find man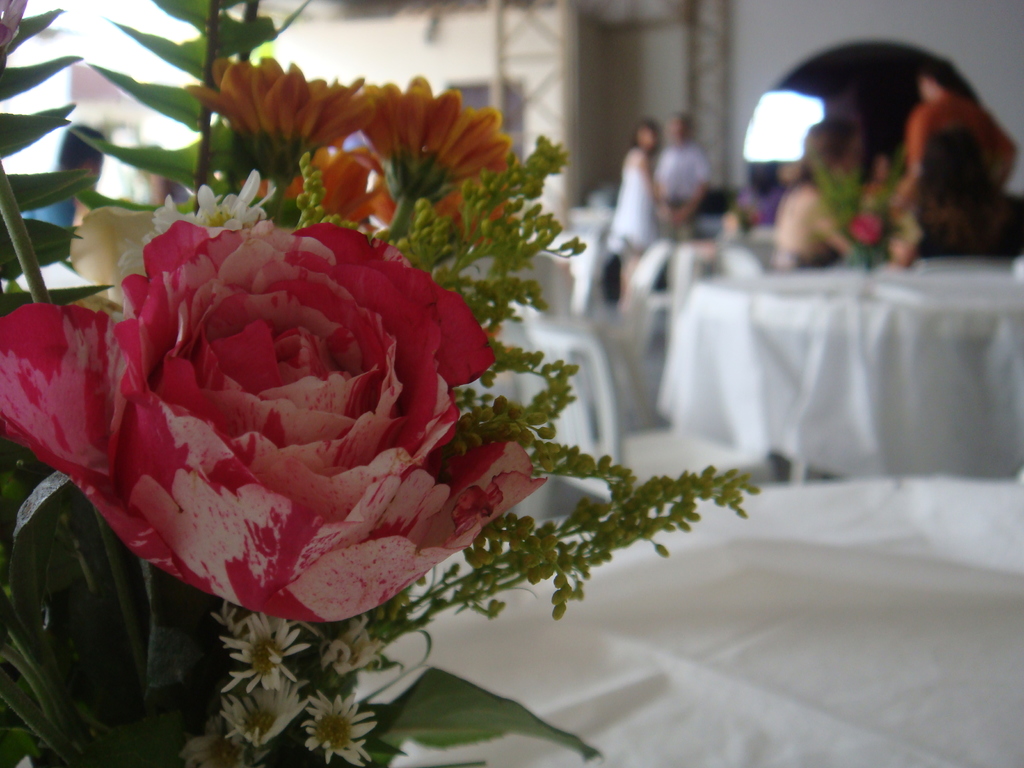
bbox(888, 65, 1021, 254)
